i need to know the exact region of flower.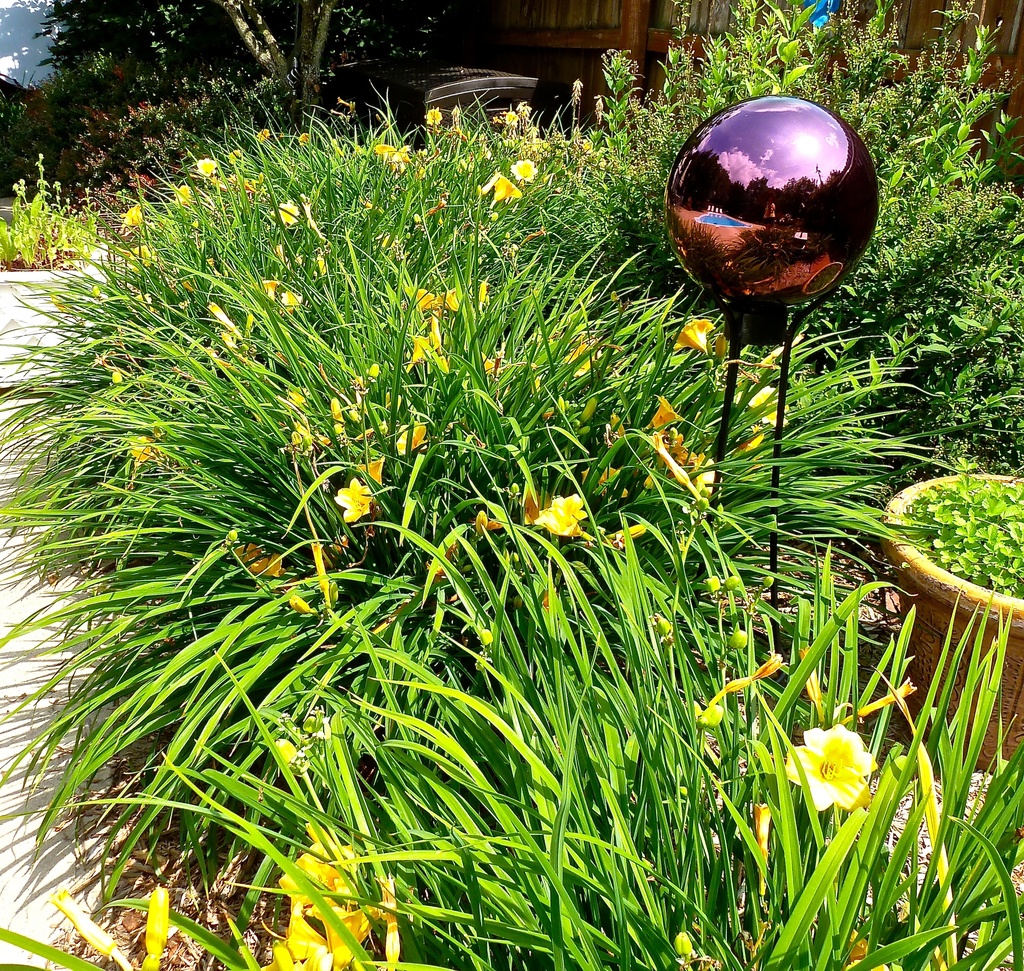
Region: bbox(533, 488, 586, 540).
